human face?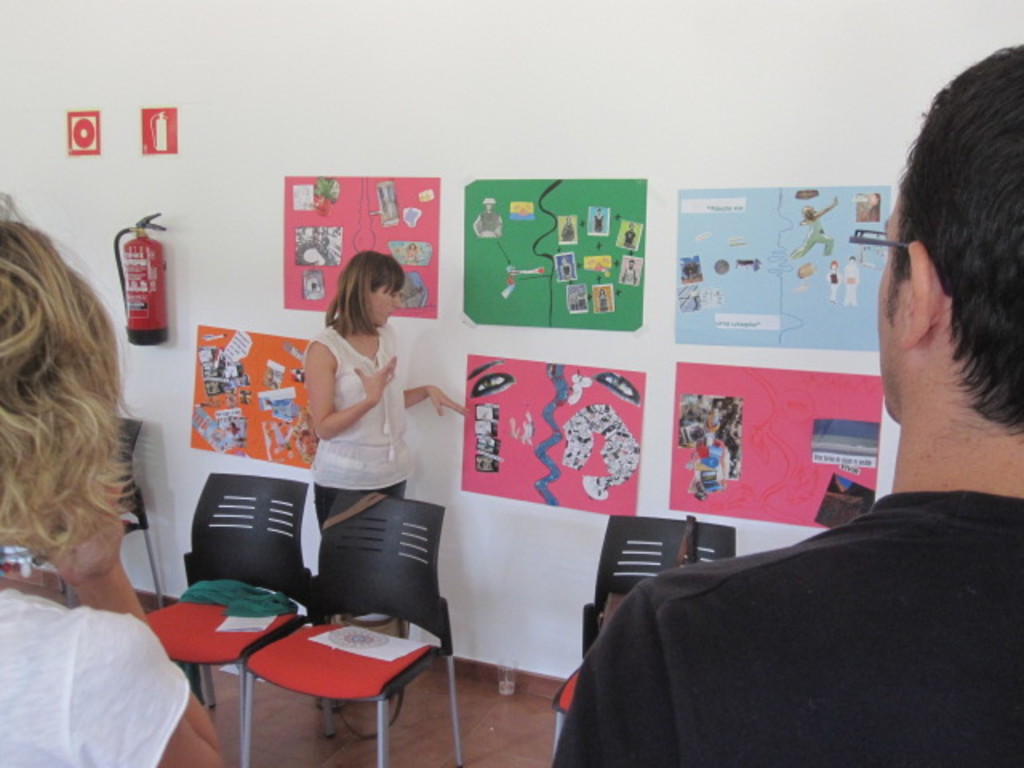
[370, 286, 398, 325]
